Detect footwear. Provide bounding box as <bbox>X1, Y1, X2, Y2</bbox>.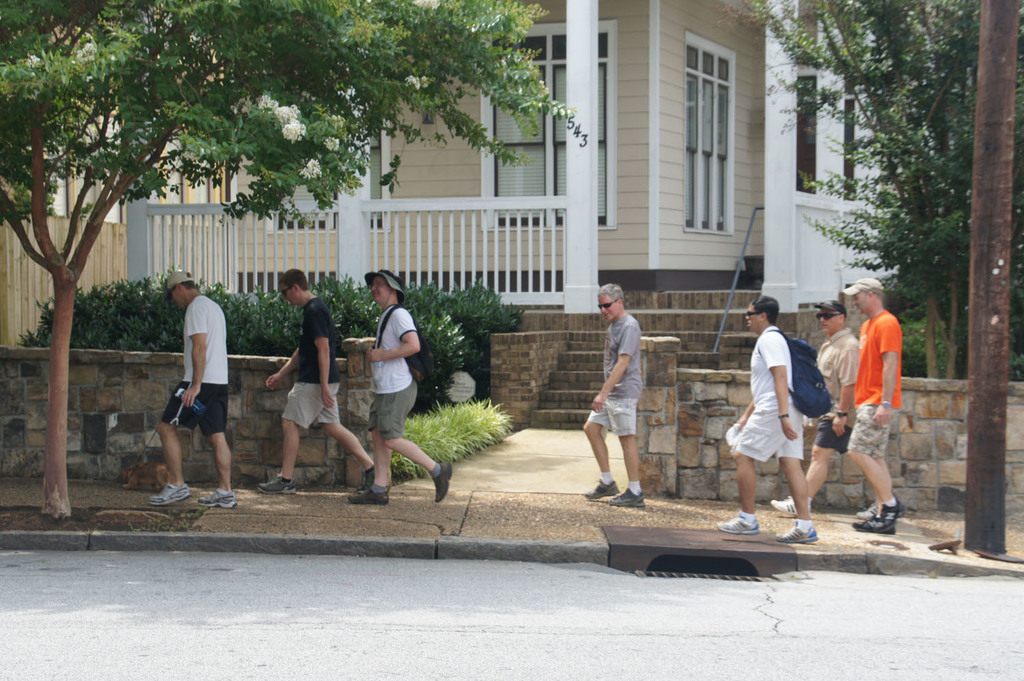
<bbox>432, 459, 452, 502</bbox>.
